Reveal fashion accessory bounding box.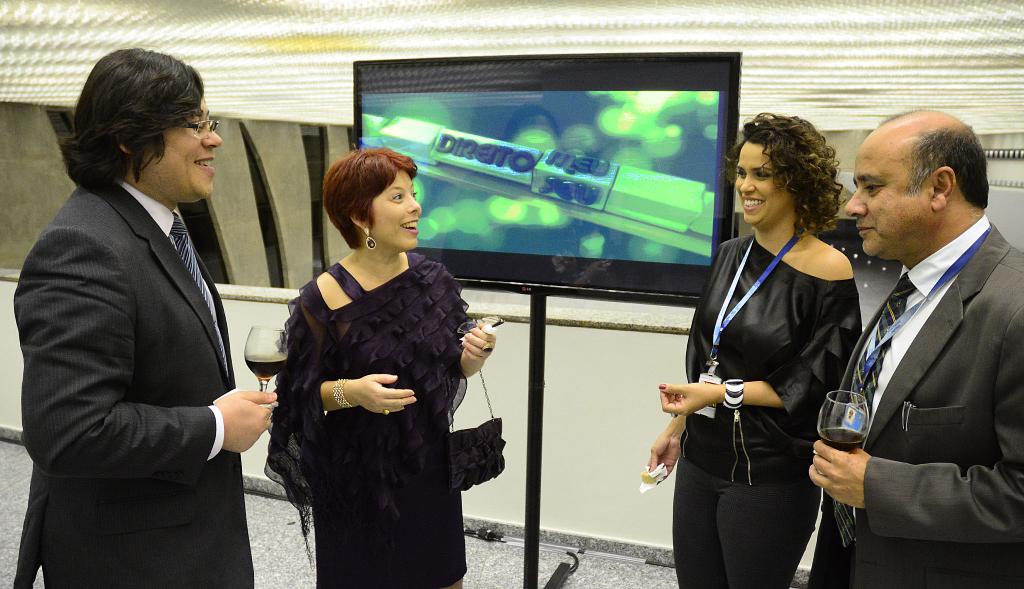
Revealed: rect(442, 367, 508, 493).
